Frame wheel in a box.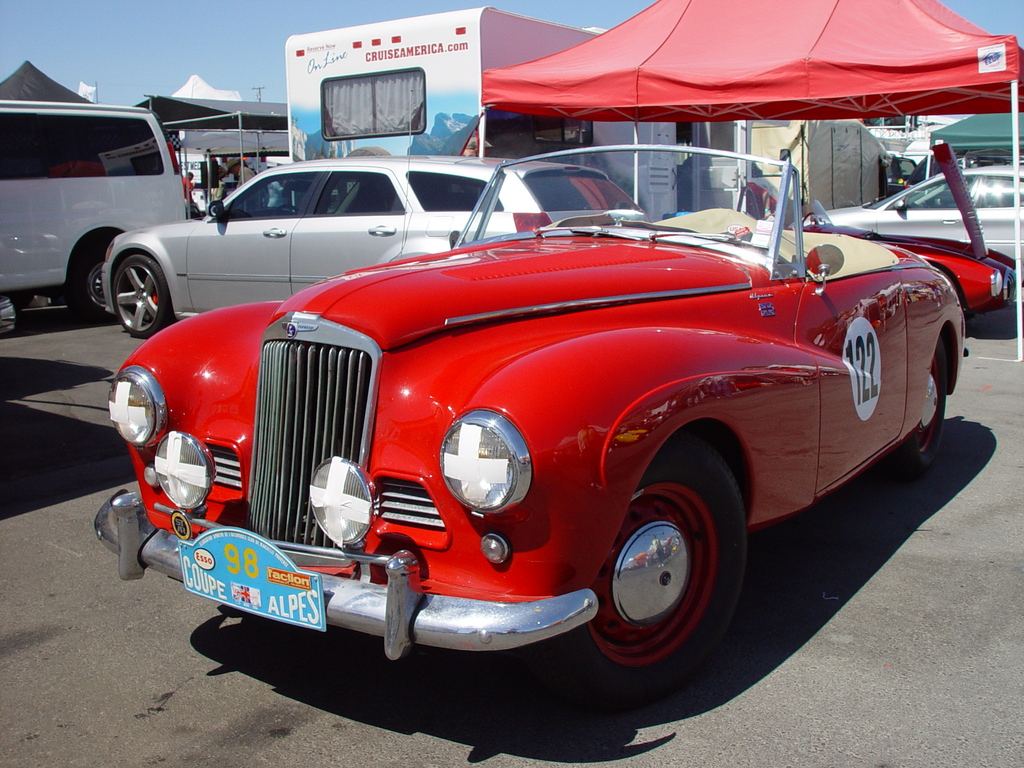
886 333 949 472.
